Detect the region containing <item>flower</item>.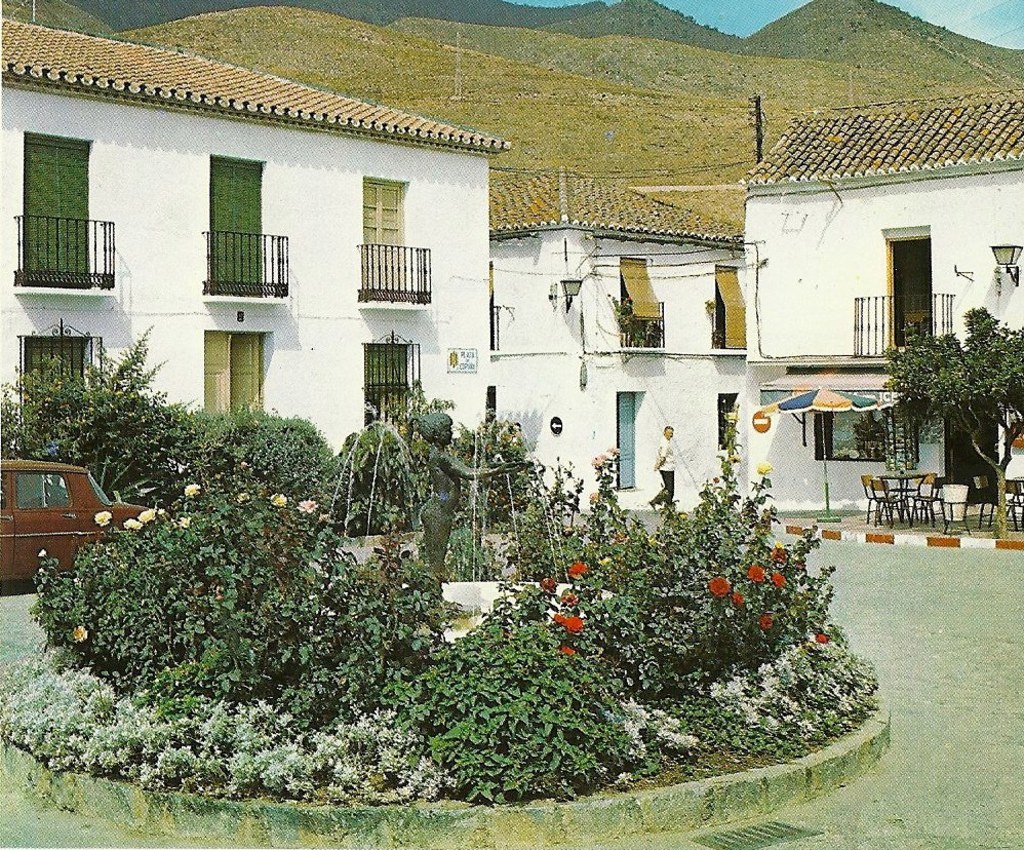
rect(726, 452, 735, 464).
